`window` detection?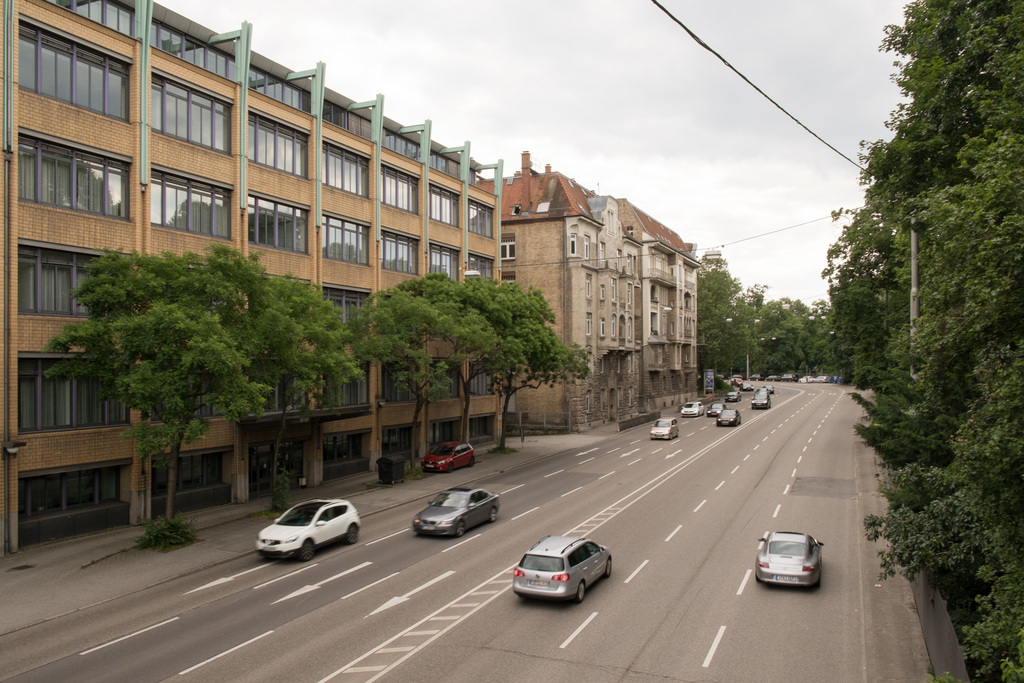
left=467, top=195, right=494, bottom=240
